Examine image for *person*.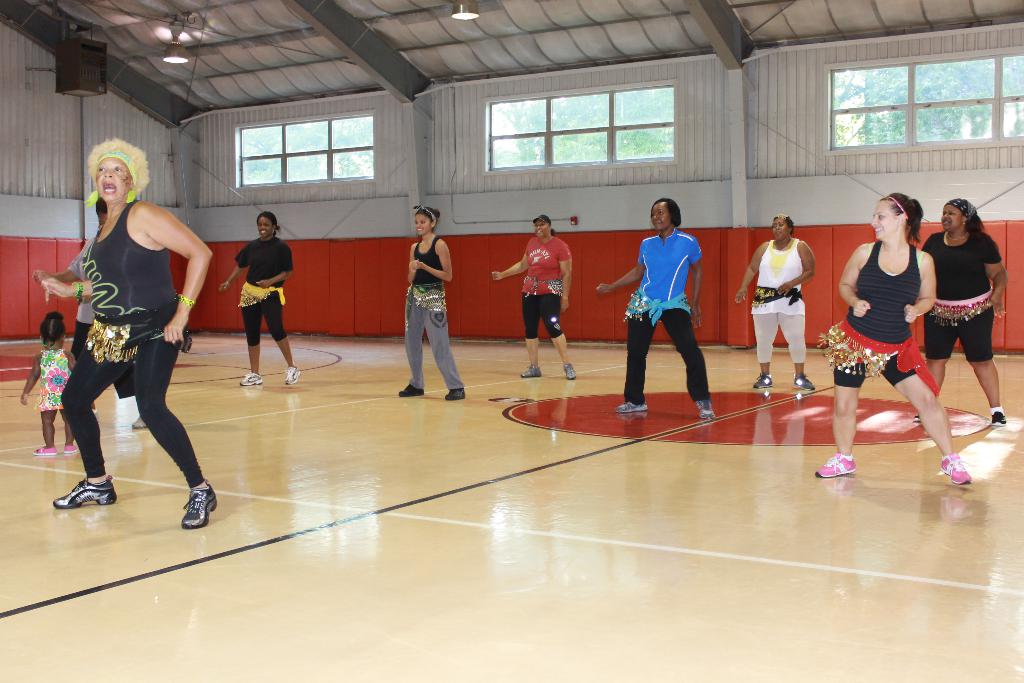
Examination result: 220, 208, 304, 386.
